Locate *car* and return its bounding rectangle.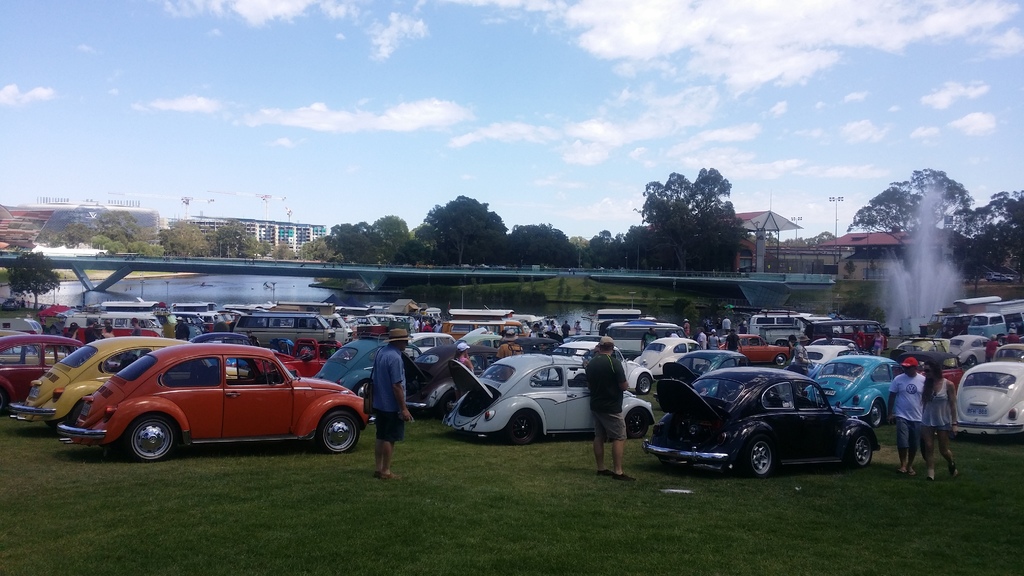
box=[650, 365, 878, 470].
